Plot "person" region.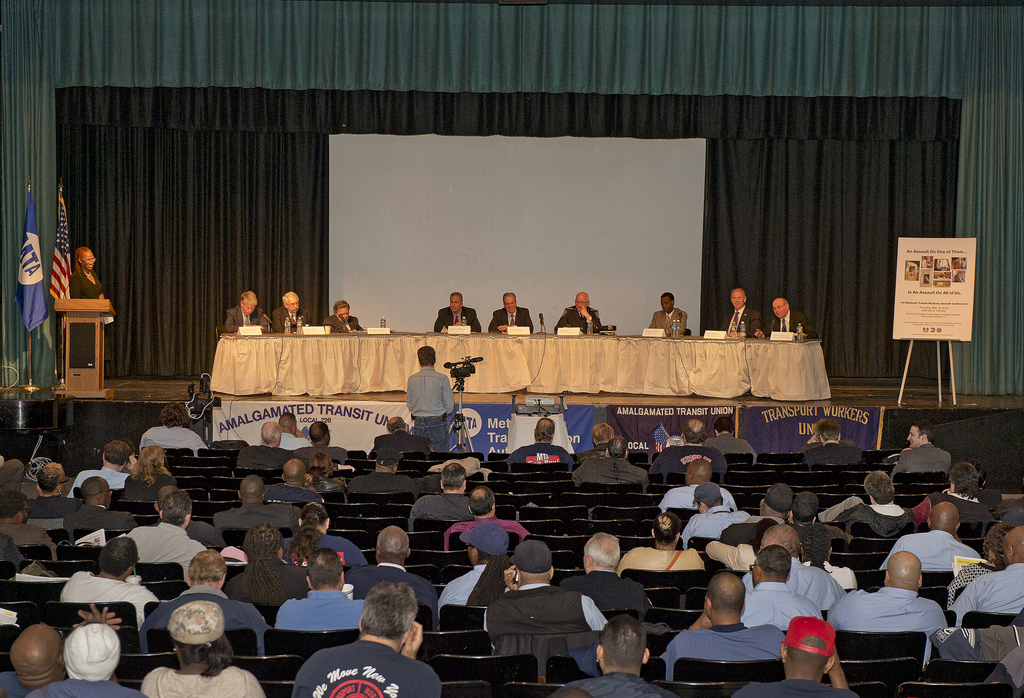
Plotted at <region>224, 289, 284, 336</region>.
